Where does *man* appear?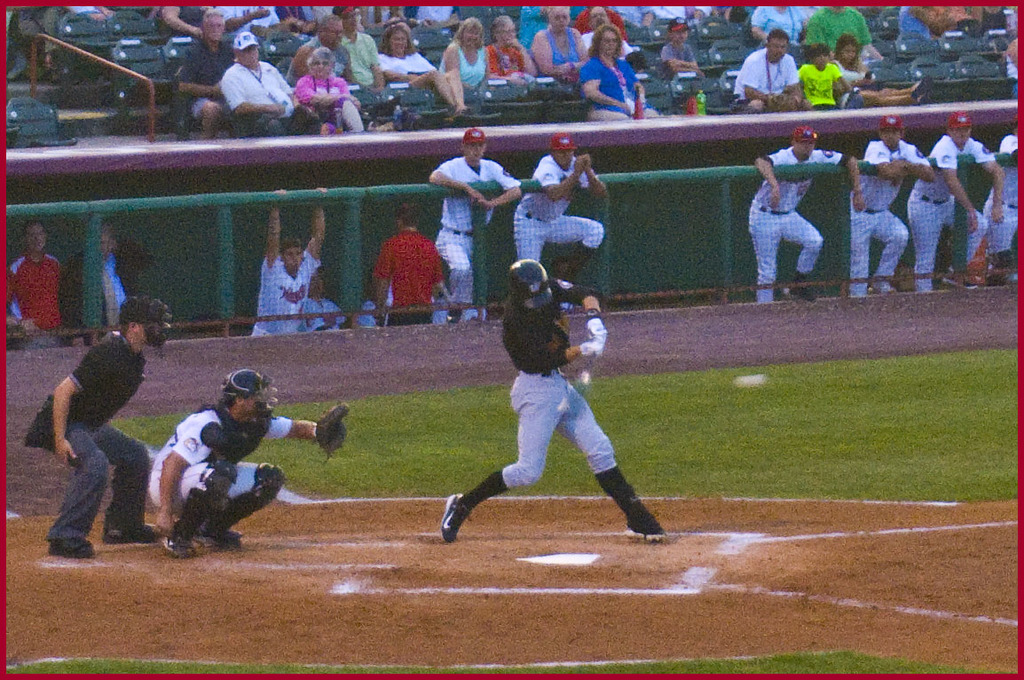
Appears at (431,123,514,319).
